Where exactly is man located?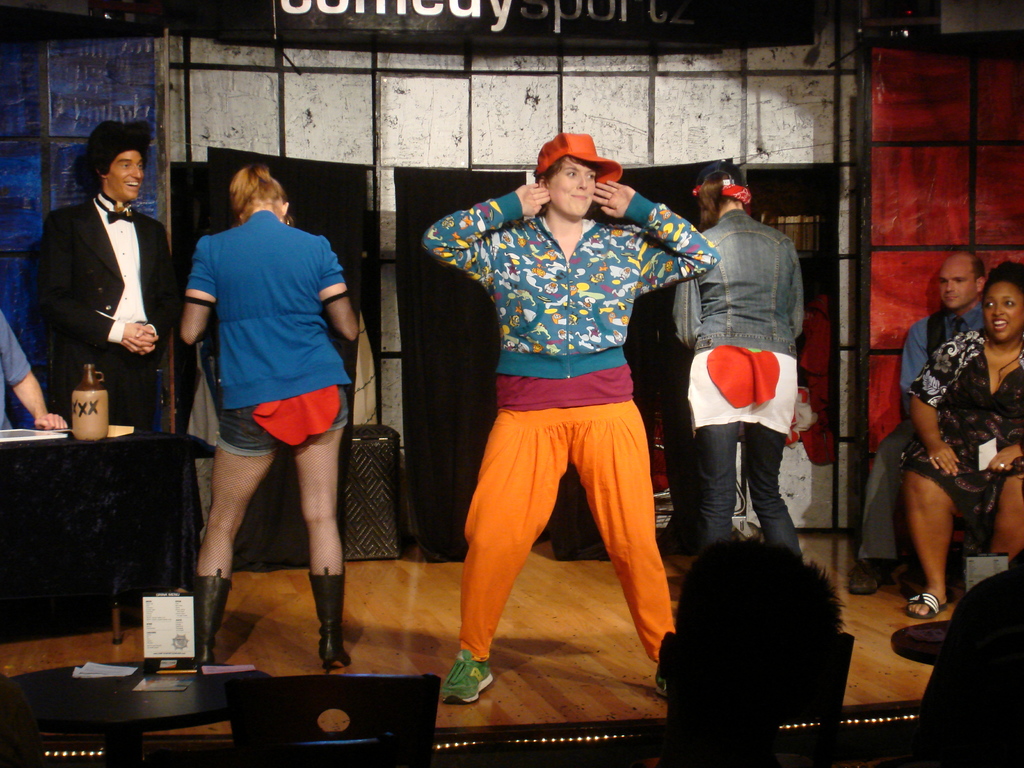
Its bounding box is x1=850 y1=248 x2=989 y2=605.
